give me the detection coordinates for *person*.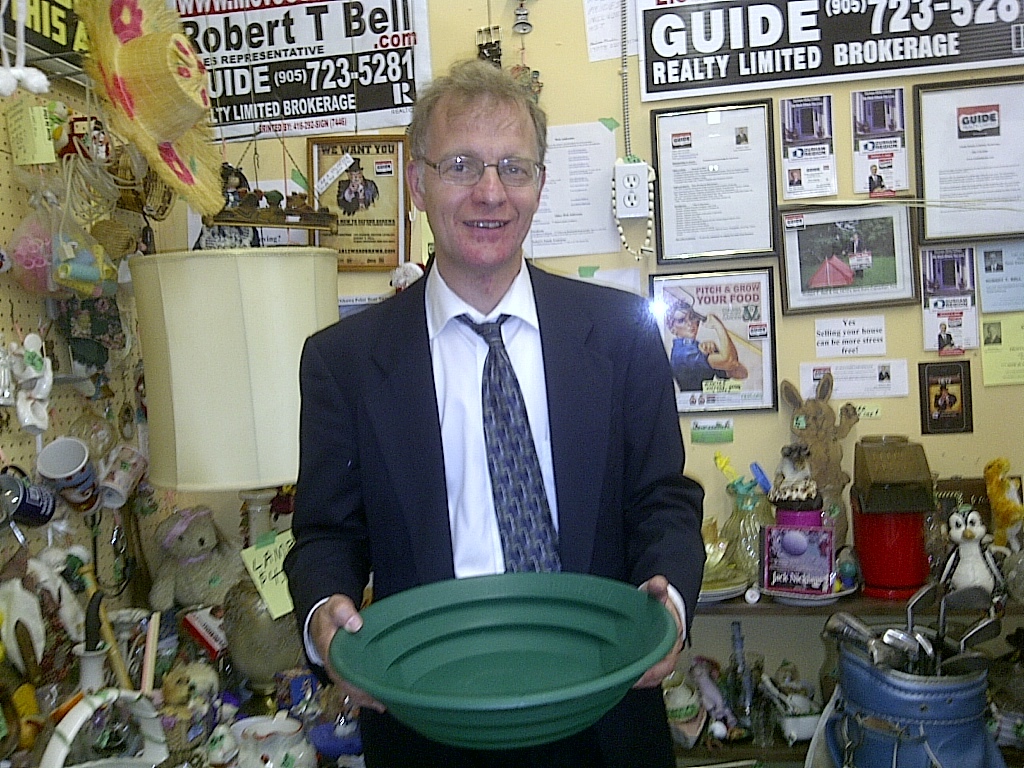
left=845, top=234, right=868, bottom=280.
